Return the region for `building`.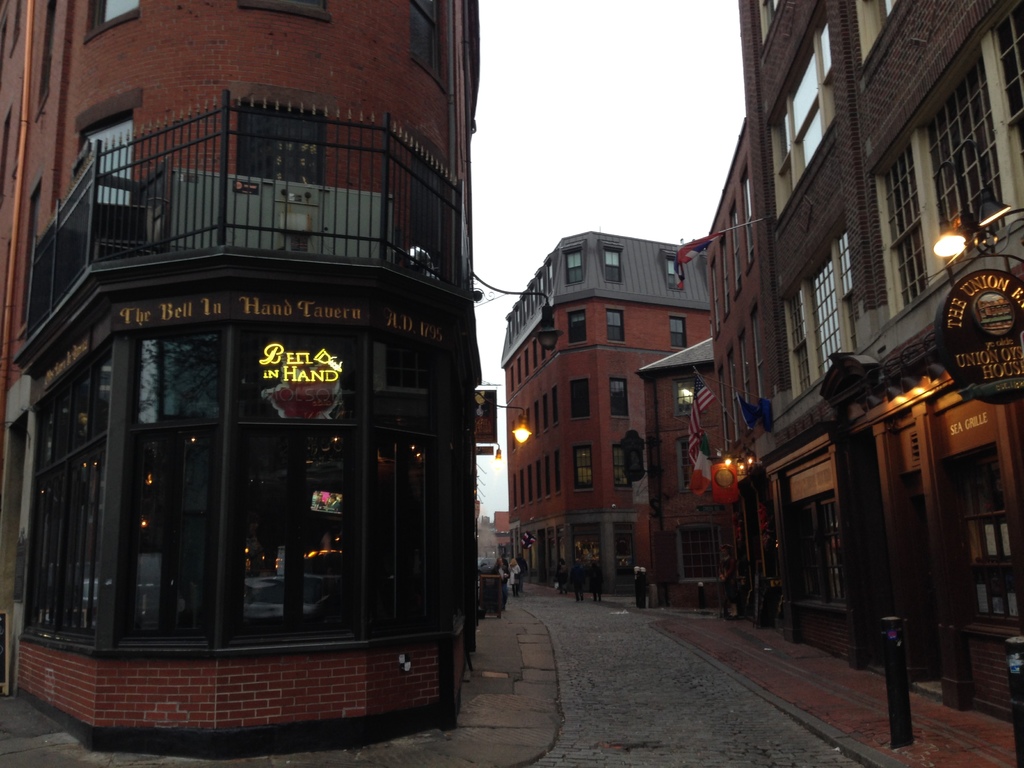
(632, 124, 759, 606).
